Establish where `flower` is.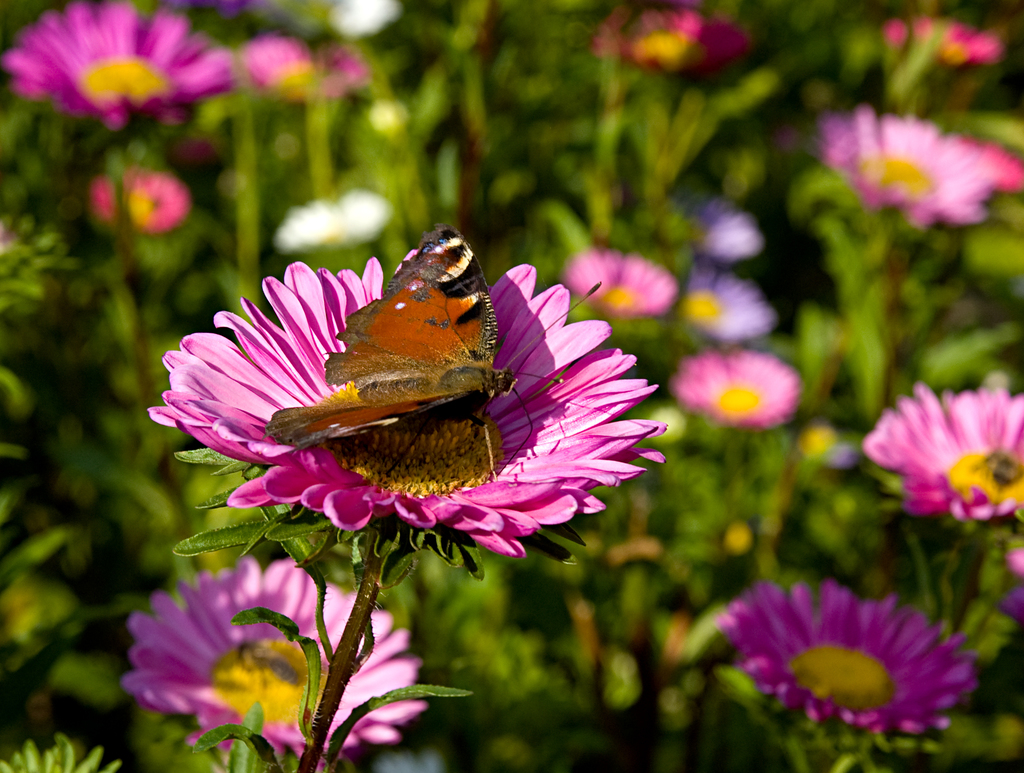
Established at left=111, top=550, right=441, bottom=772.
